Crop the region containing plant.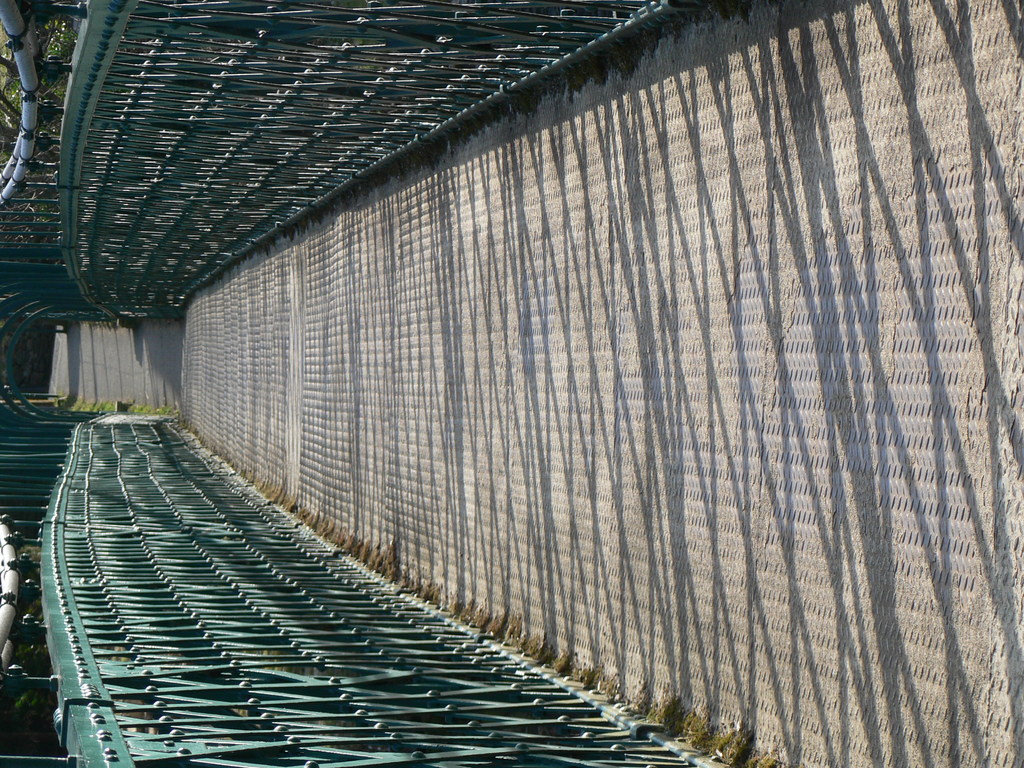
Crop region: 444,114,470,147.
